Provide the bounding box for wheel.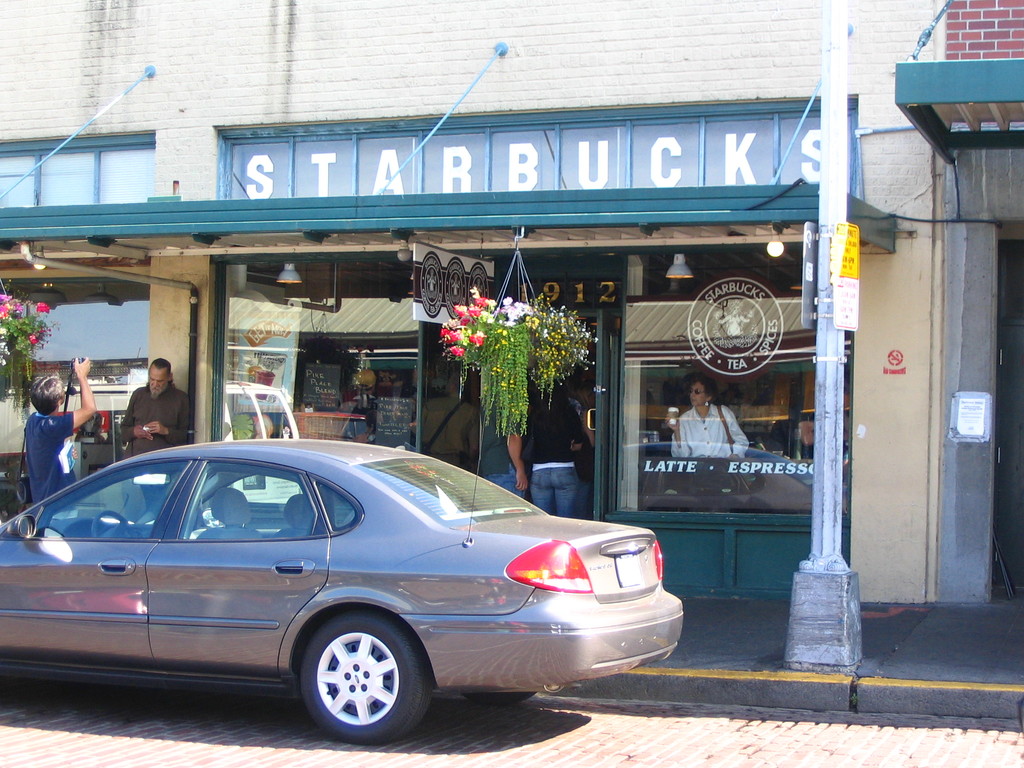
{"left": 284, "top": 636, "right": 414, "bottom": 734}.
